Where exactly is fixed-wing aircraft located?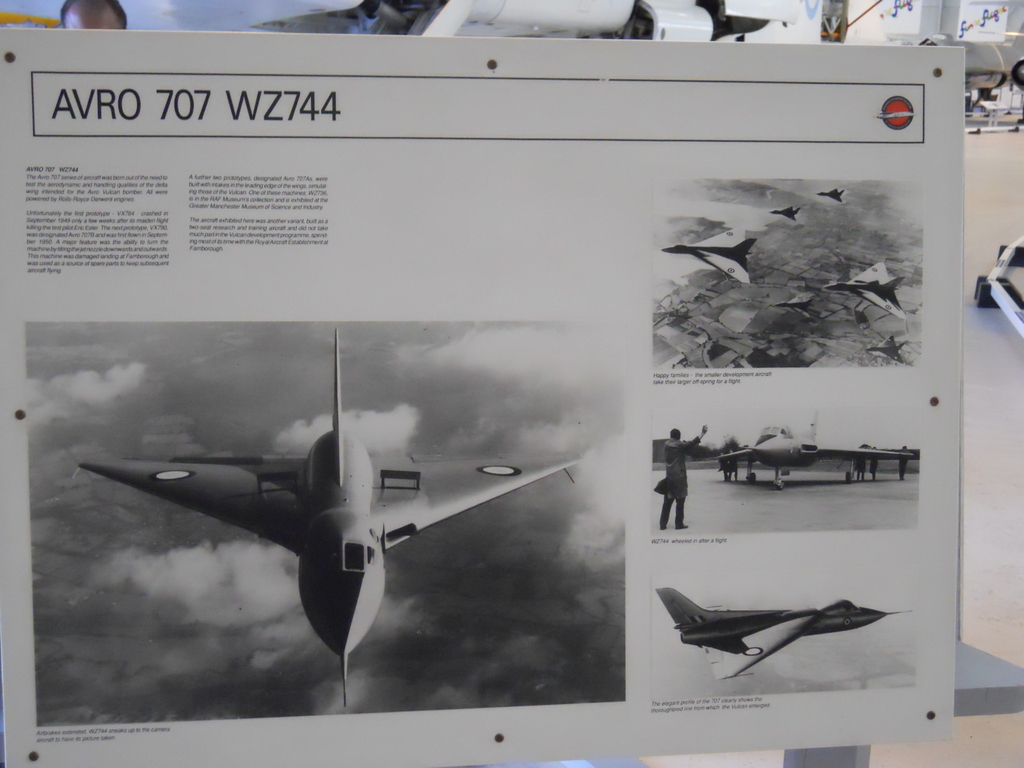
Its bounding box is (662,239,755,282).
